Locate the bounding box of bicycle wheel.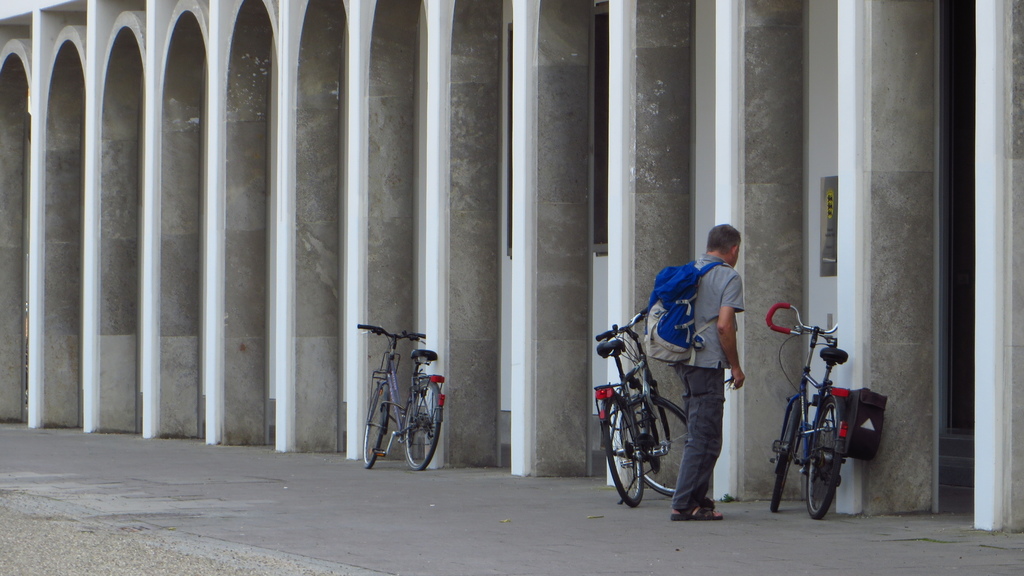
Bounding box: <box>362,380,400,470</box>.
